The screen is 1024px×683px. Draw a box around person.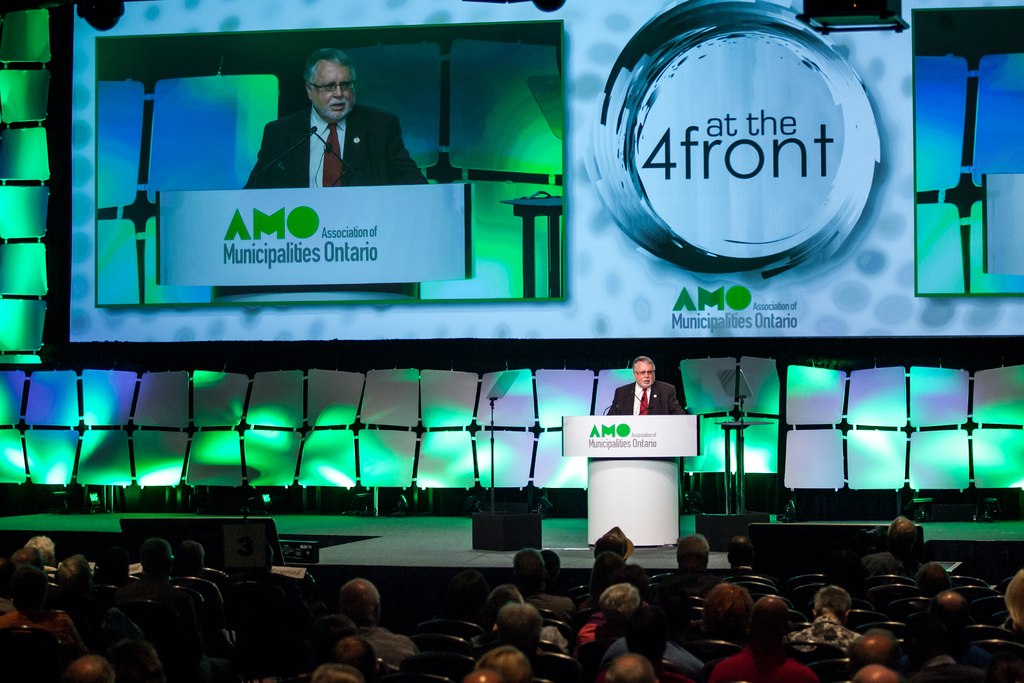
l=492, t=601, r=546, b=648.
